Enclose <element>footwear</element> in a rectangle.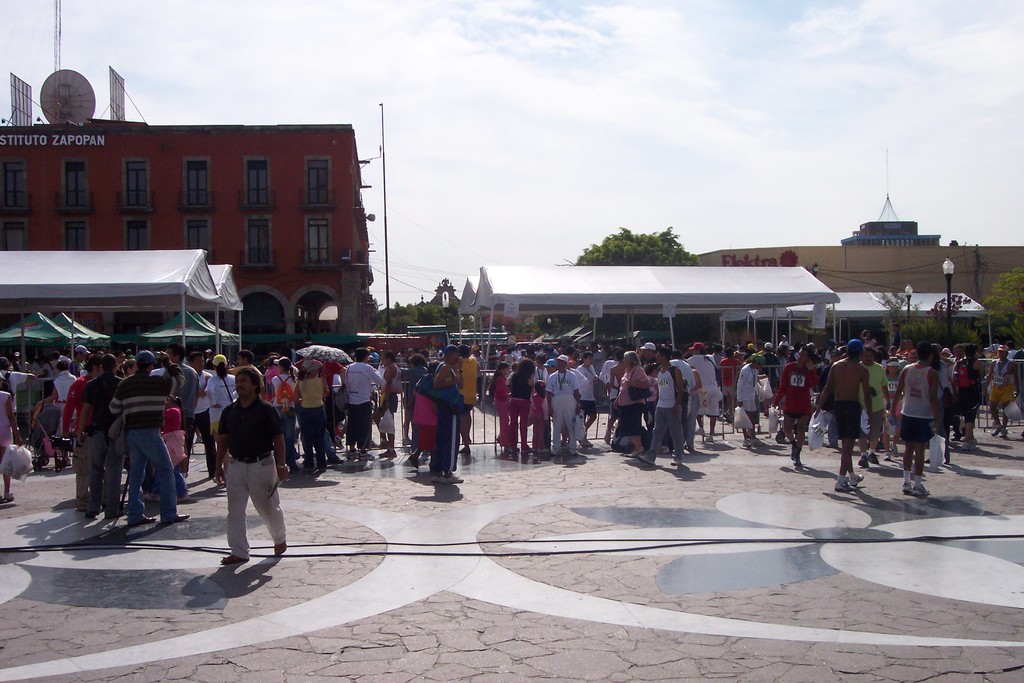
274,542,289,556.
